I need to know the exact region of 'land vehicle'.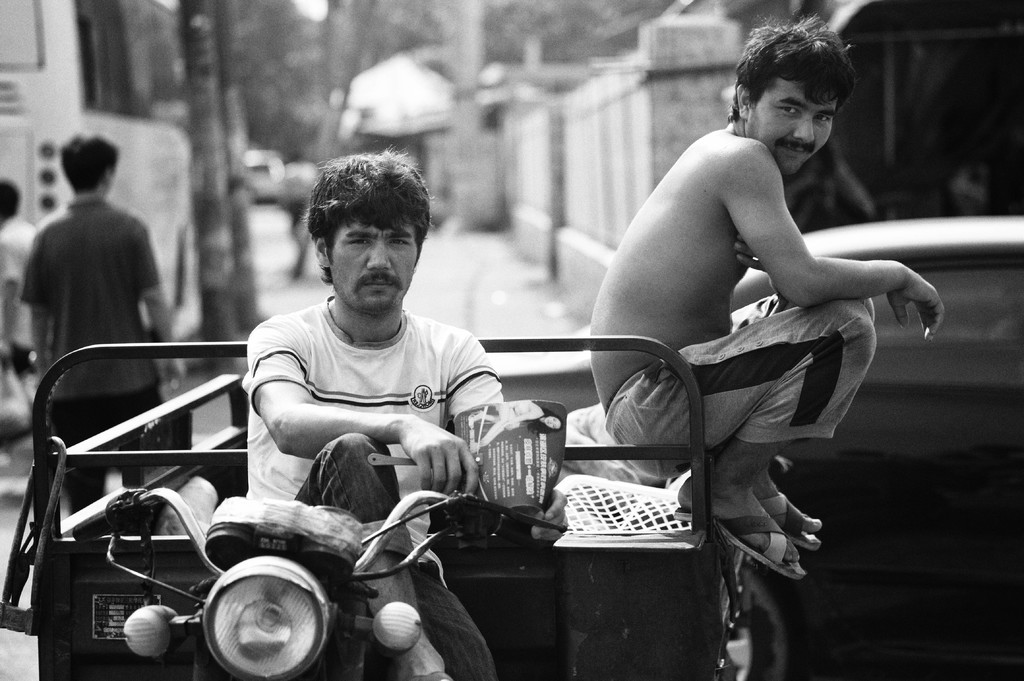
Region: 0:328:835:680.
